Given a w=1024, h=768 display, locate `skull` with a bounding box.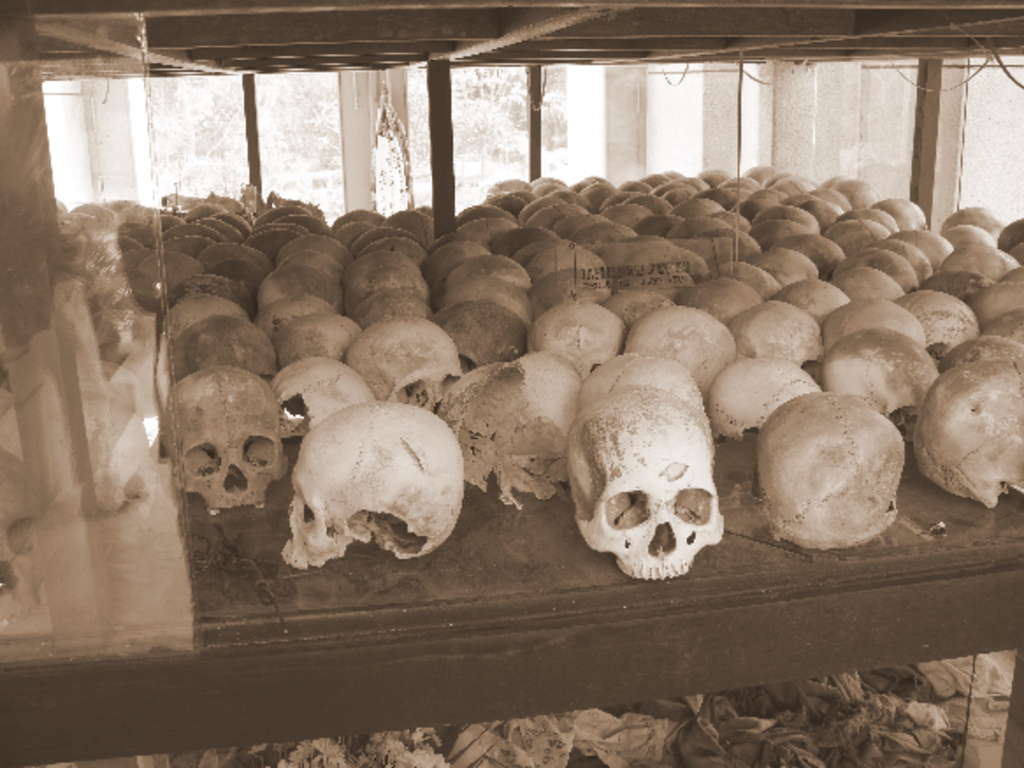
Located: (912, 355, 1022, 508).
